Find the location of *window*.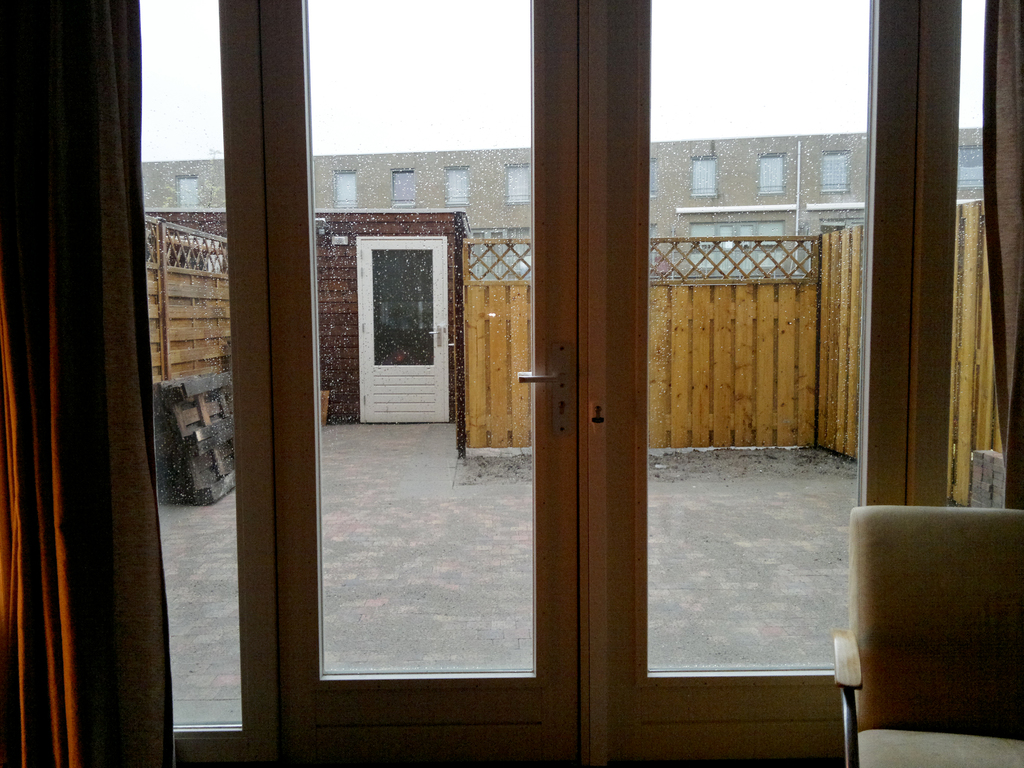
Location: region(506, 165, 530, 202).
